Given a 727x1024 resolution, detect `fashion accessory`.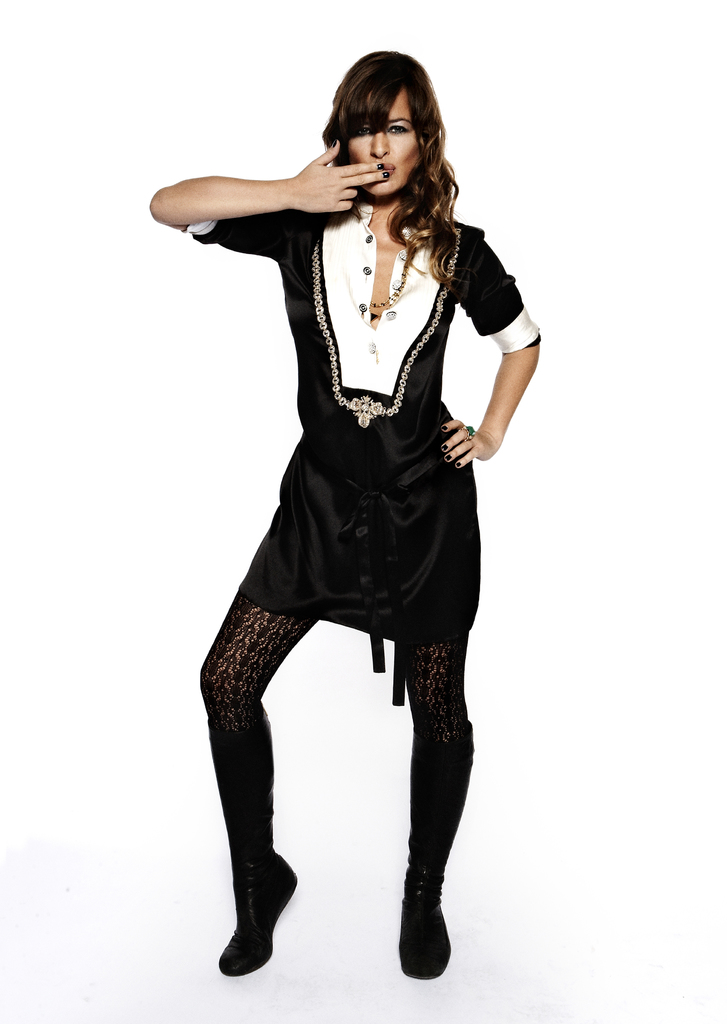
box(218, 846, 298, 979).
